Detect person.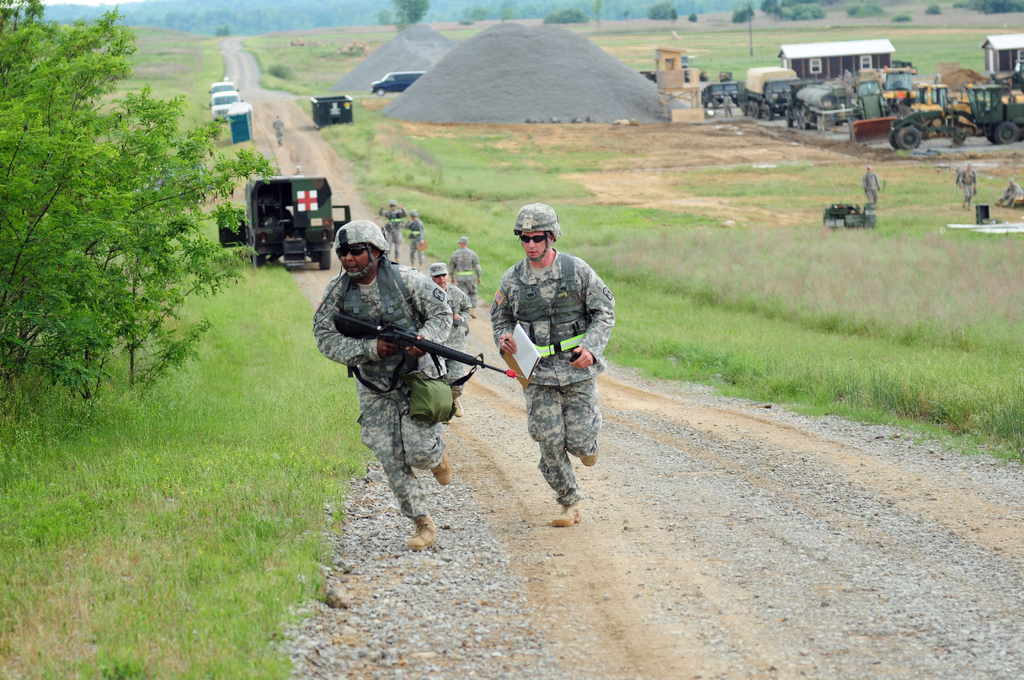
Detected at 274,111,290,147.
